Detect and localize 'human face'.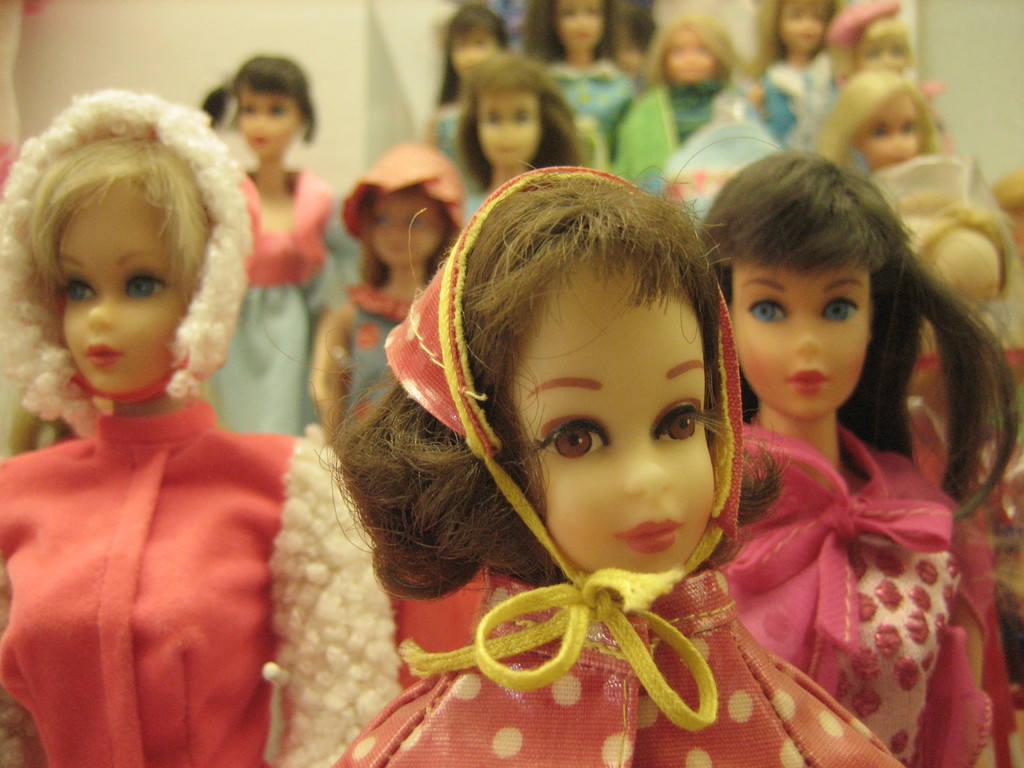
Localized at BBox(781, 4, 827, 54).
